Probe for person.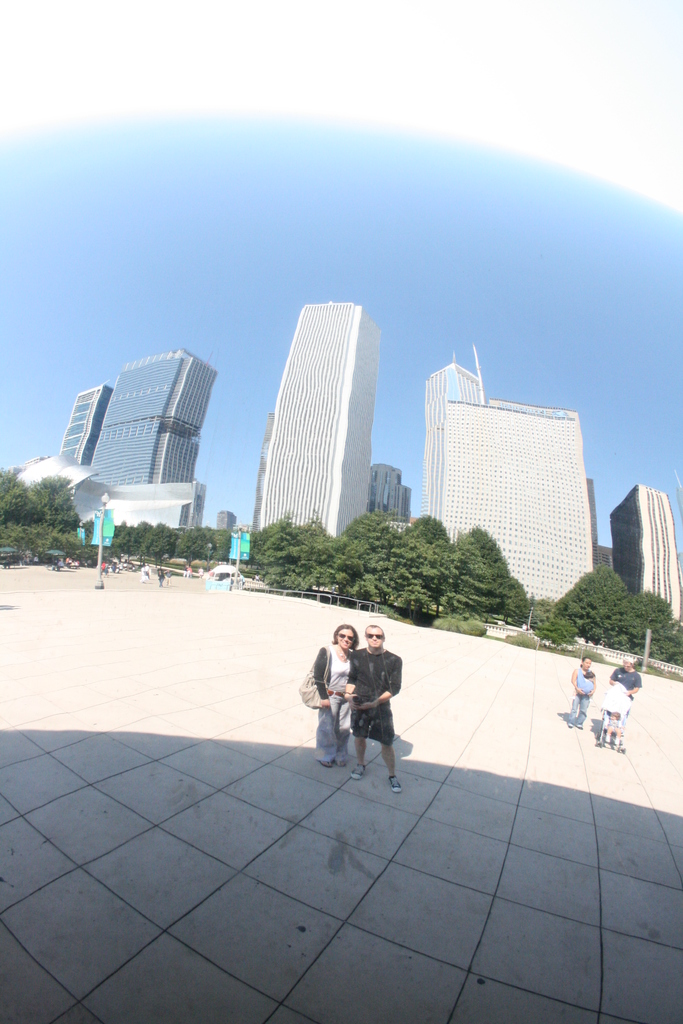
Probe result: box(344, 620, 407, 799).
